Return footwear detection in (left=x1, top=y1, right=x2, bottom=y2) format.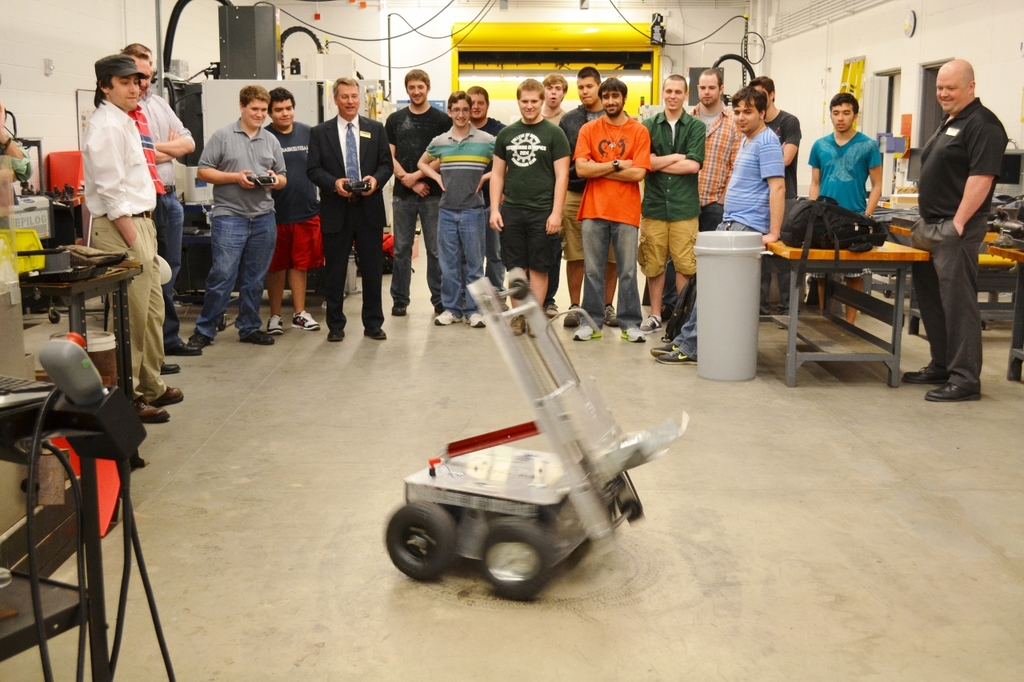
(left=645, top=313, right=663, bottom=330).
